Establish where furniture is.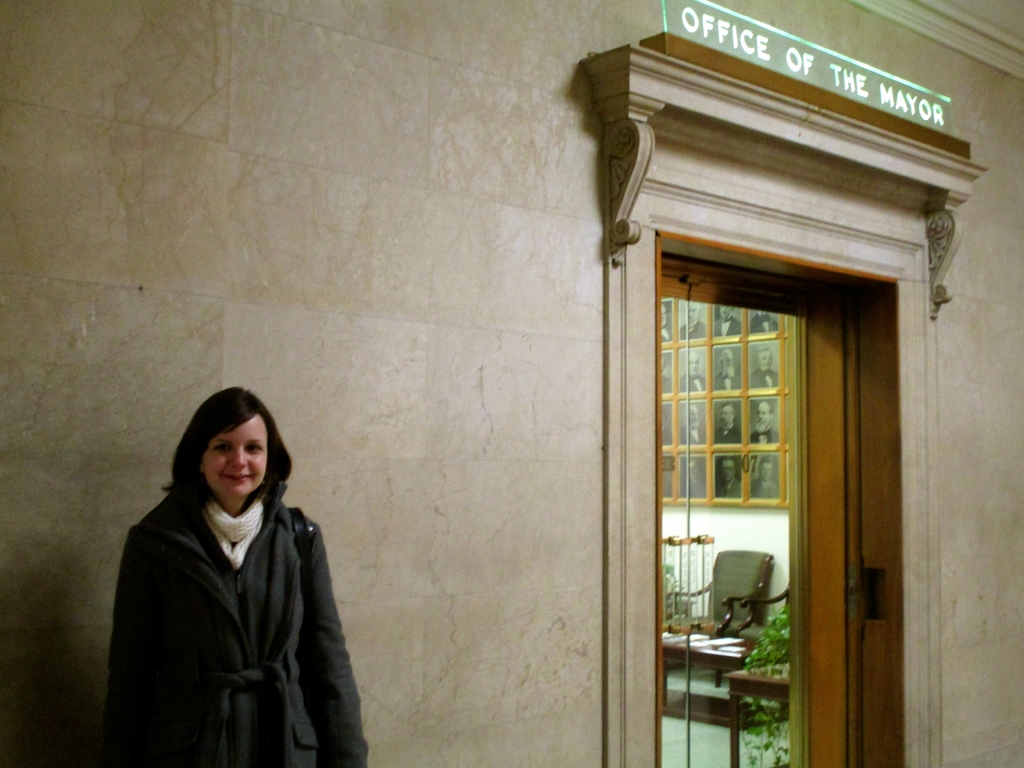
Established at <region>742, 586, 790, 621</region>.
